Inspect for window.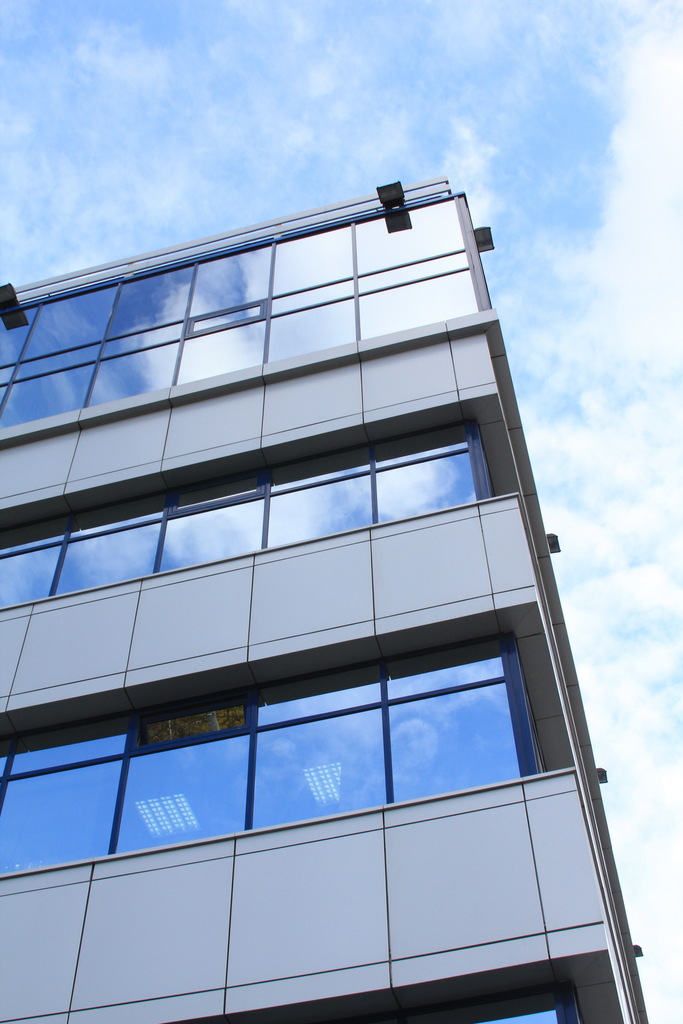
Inspection: BBox(352, 195, 481, 342).
